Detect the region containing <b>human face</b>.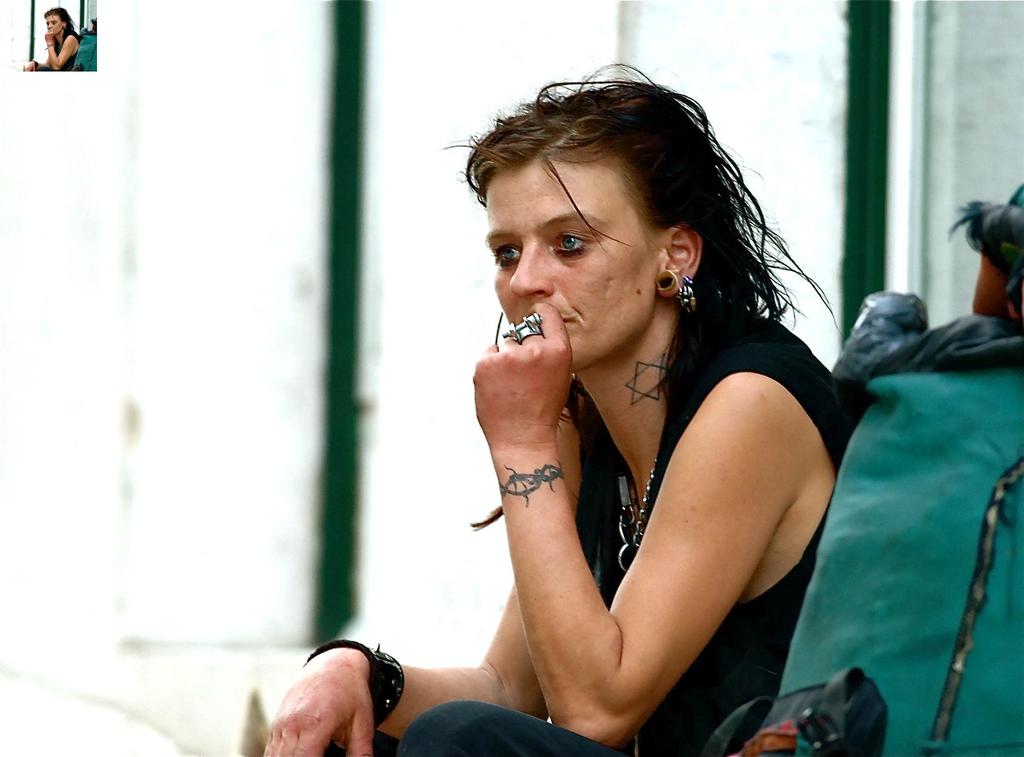
(left=42, top=12, right=64, bottom=40).
